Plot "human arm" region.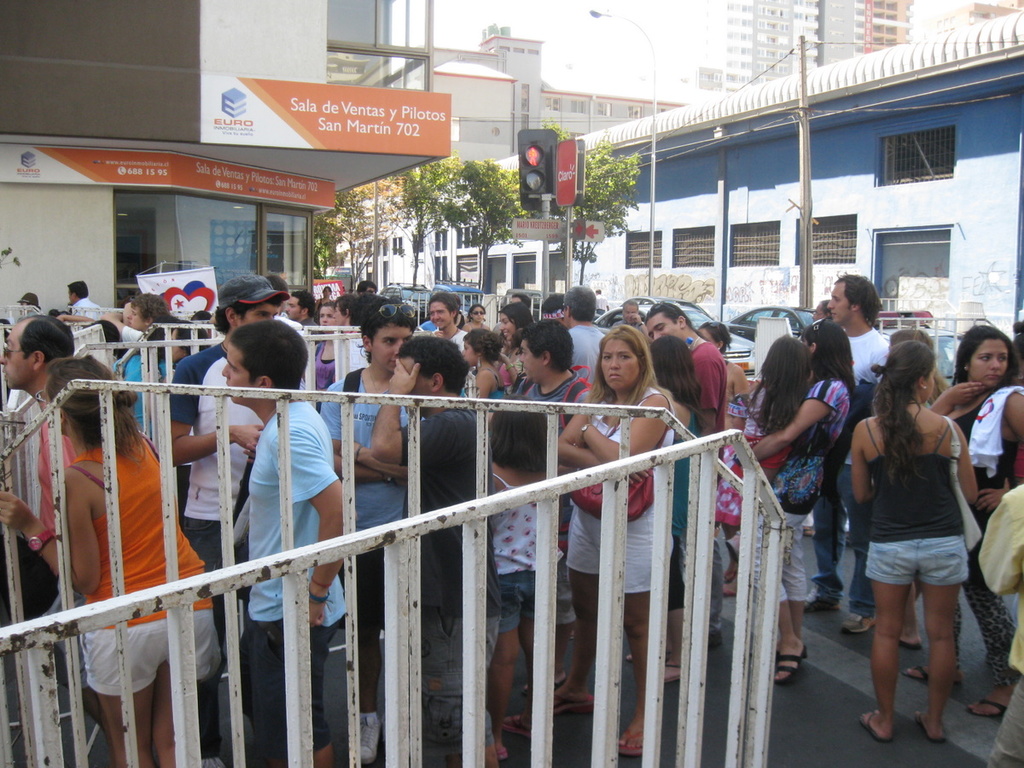
Plotted at BBox(850, 419, 870, 505).
